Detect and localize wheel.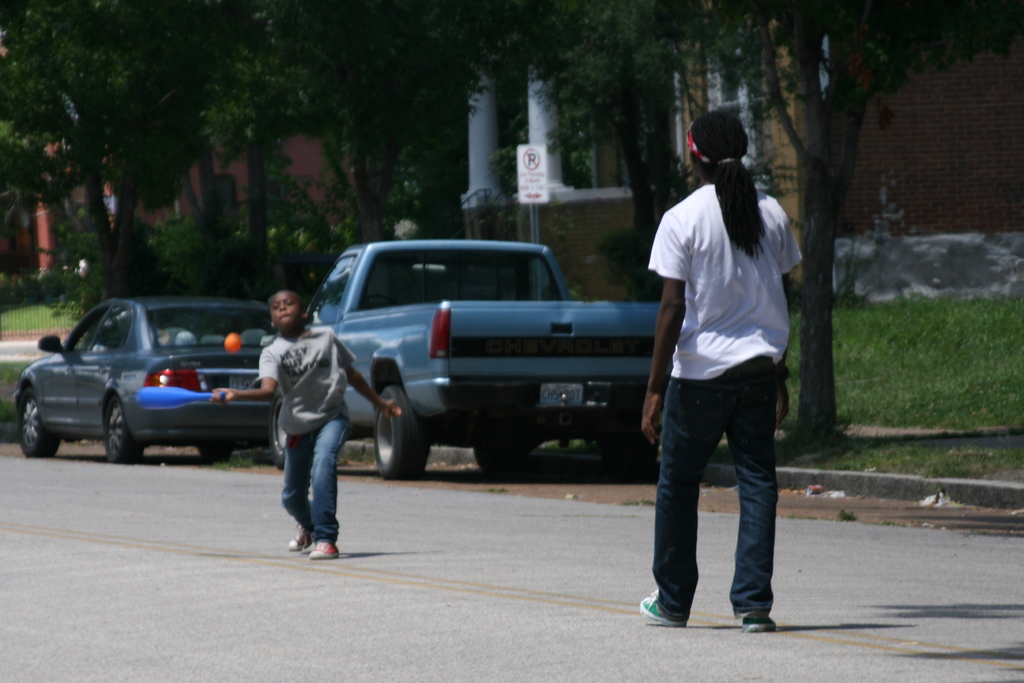
Localized at bbox=(380, 397, 436, 479).
